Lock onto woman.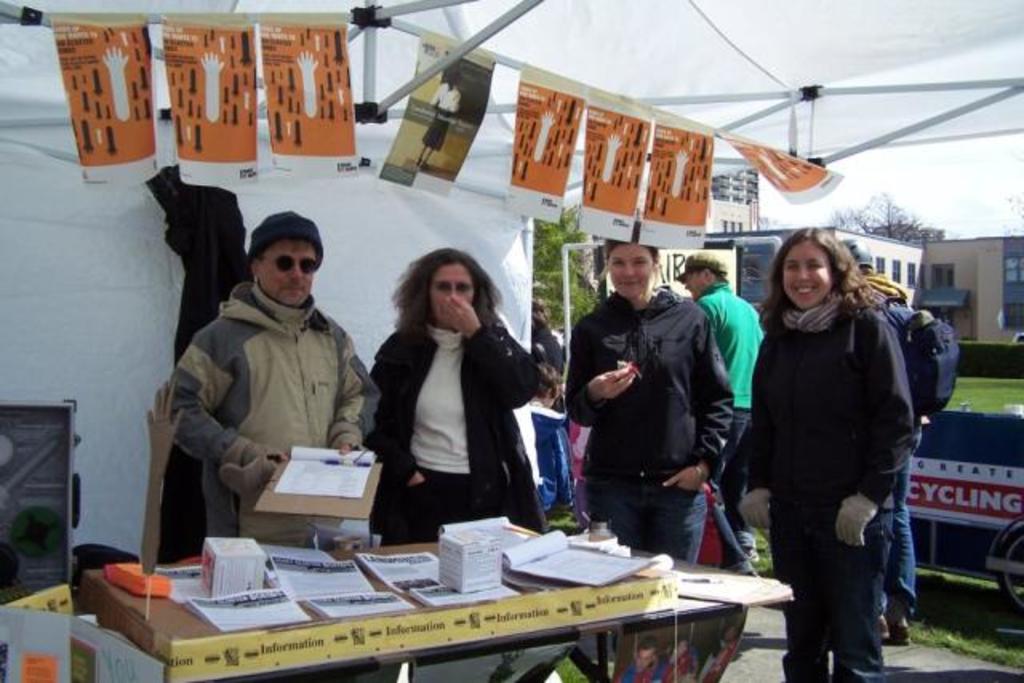
Locked: box=[741, 227, 917, 681].
